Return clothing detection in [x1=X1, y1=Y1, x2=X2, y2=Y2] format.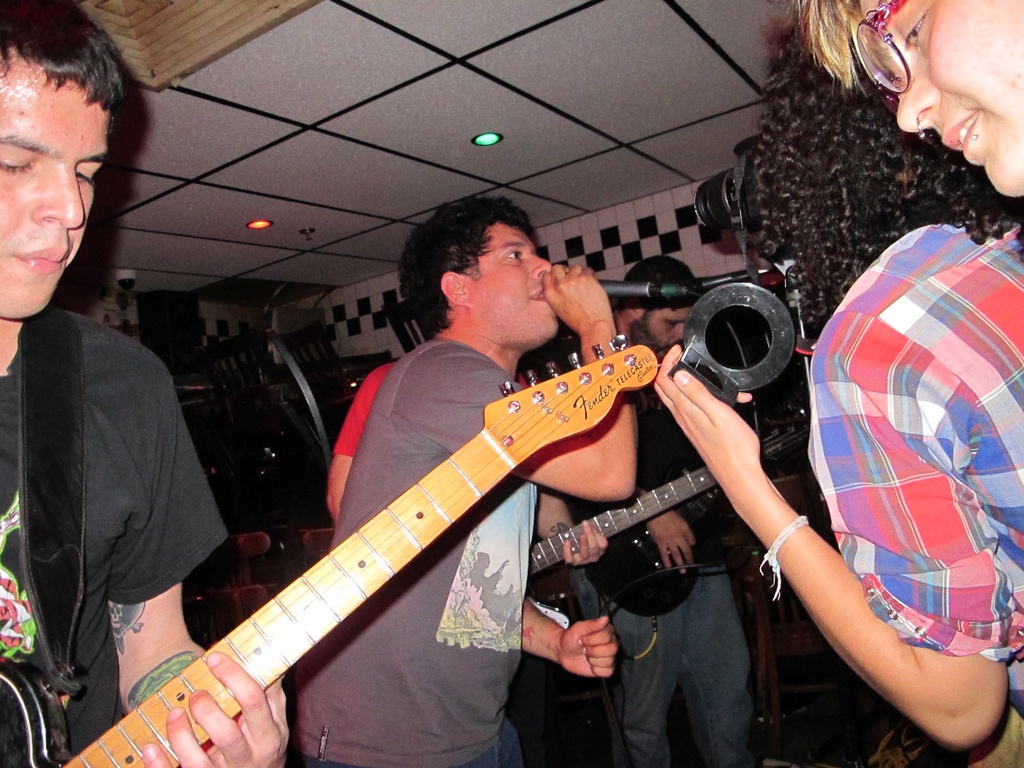
[x1=330, y1=360, x2=540, y2=465].
